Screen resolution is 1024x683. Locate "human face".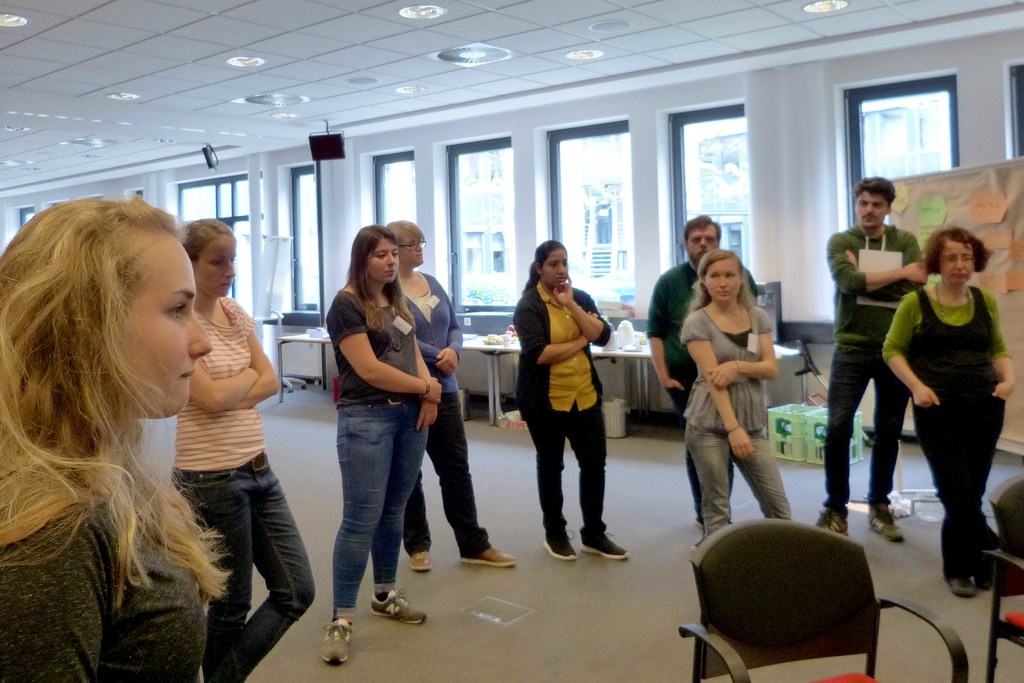
rect(365, 232, 400, 286).
